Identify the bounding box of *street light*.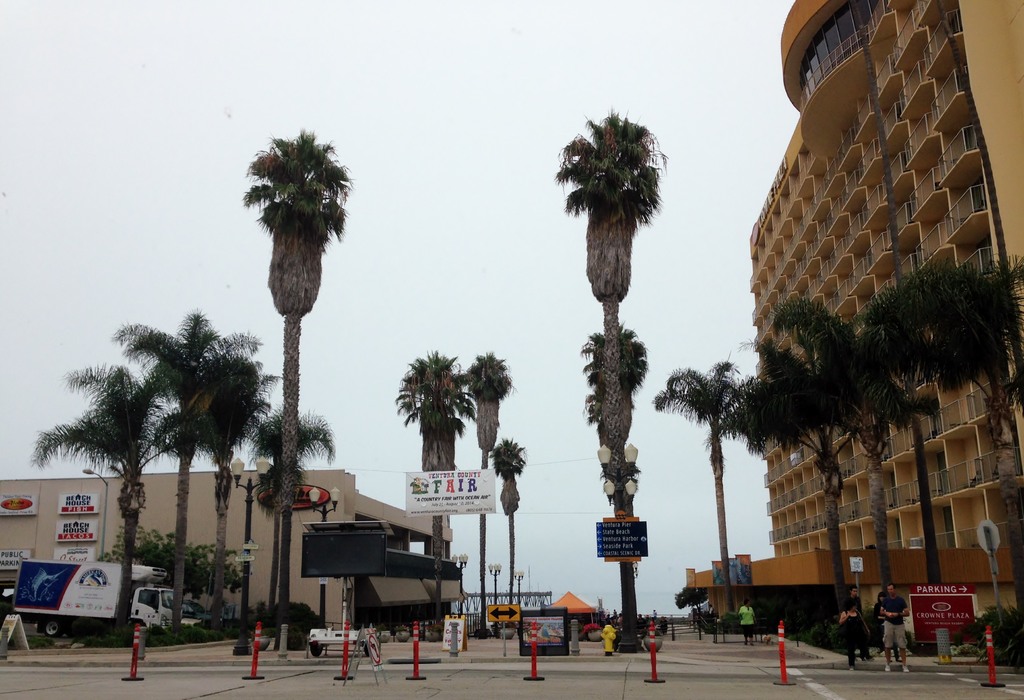
(510, 571, 526, 637).
